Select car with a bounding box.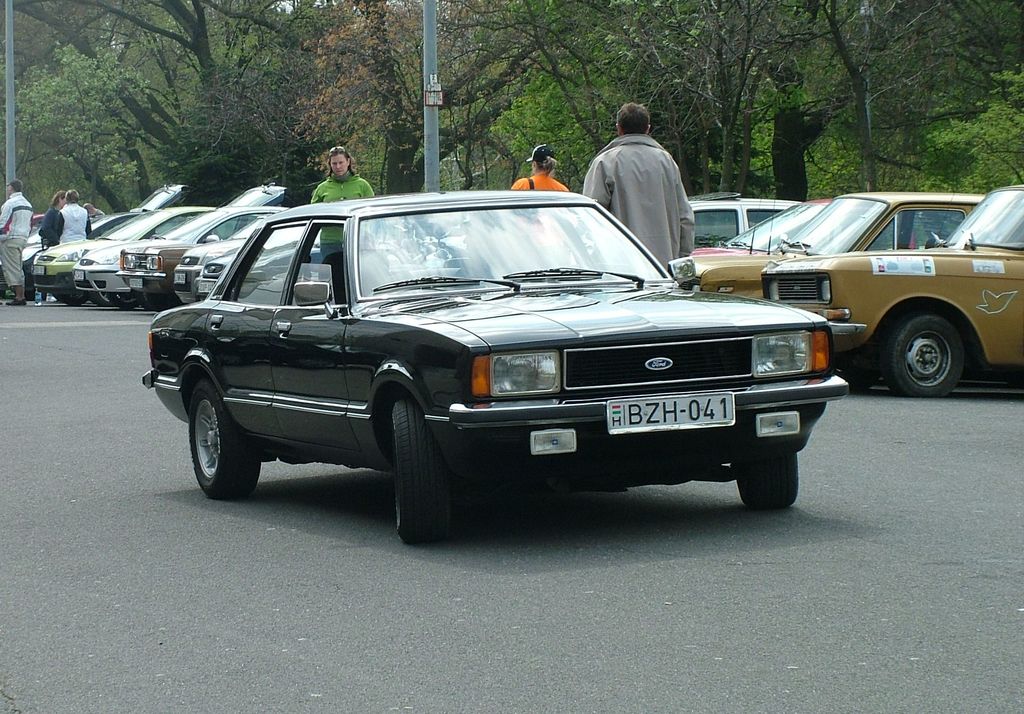
685,197,838,257.
